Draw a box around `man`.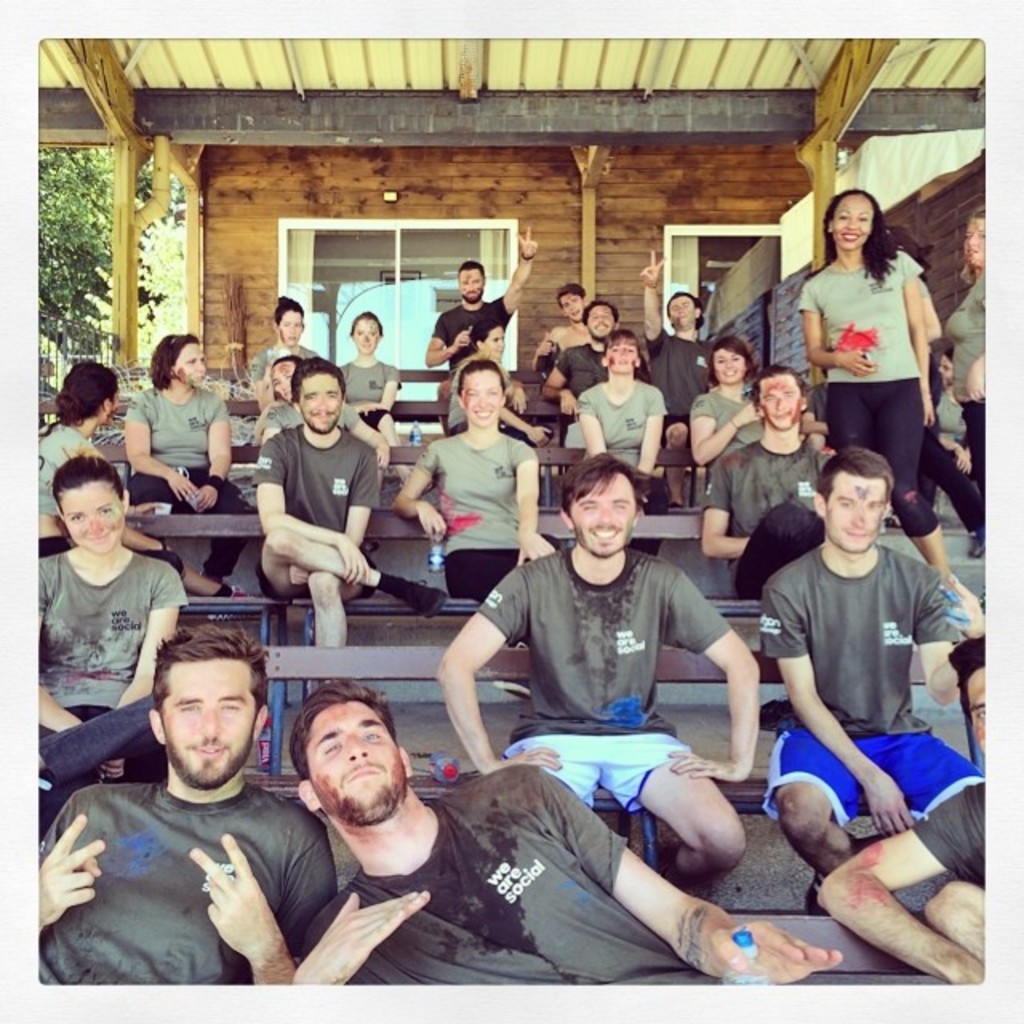
<region>416, 214, 547, 410</region>.
